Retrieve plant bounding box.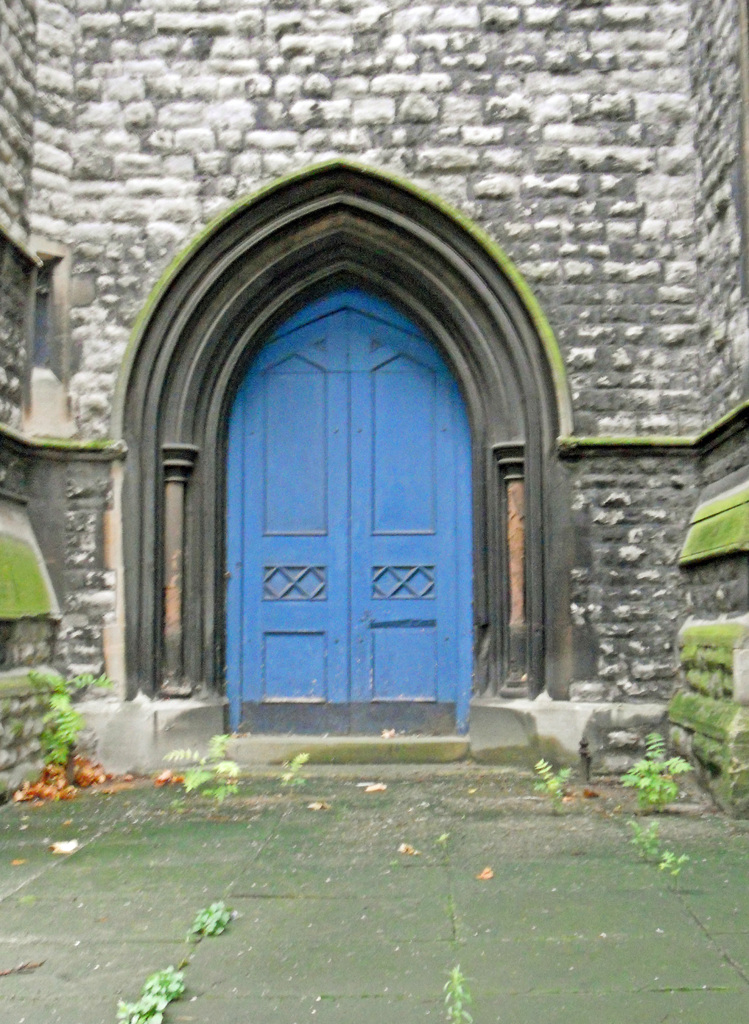
Bounding box: BBox(27, 657, 118, 776).
